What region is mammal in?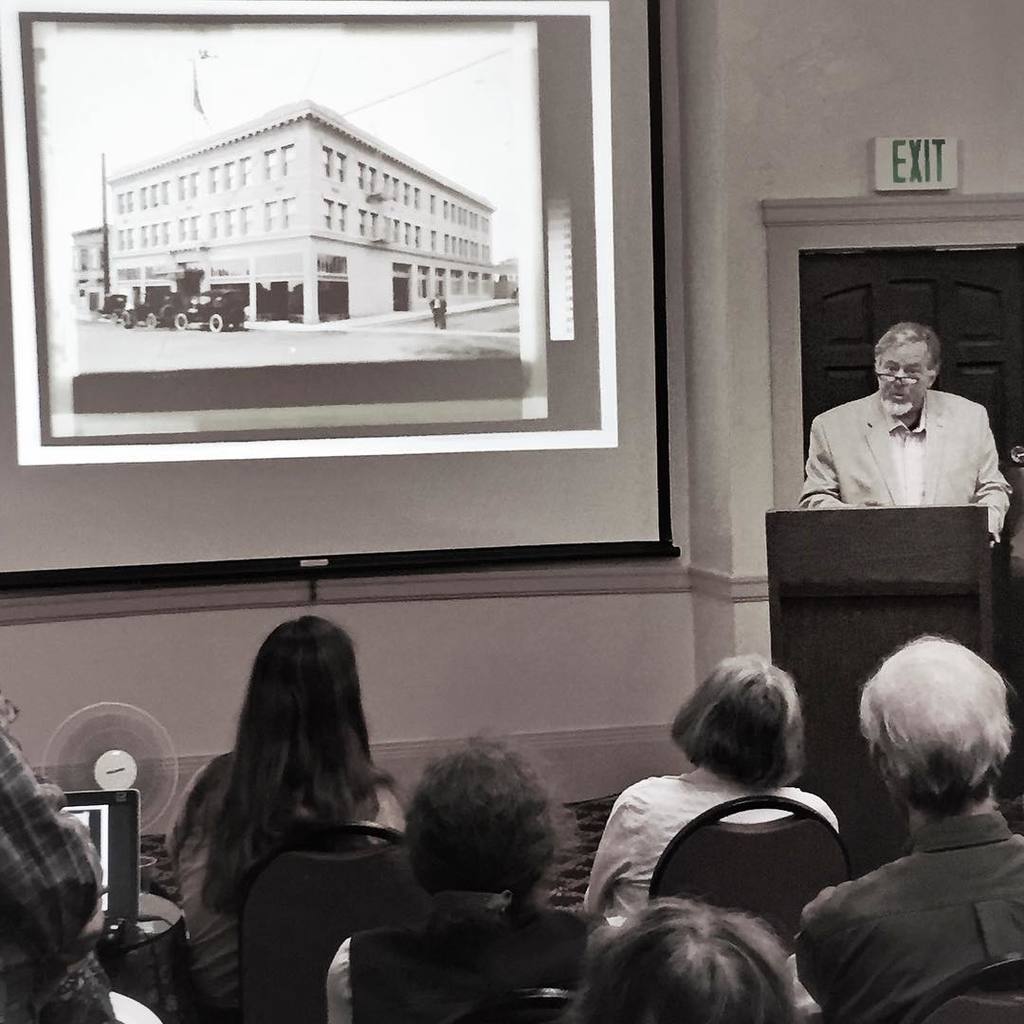
(0, 690, 164, 1023).
